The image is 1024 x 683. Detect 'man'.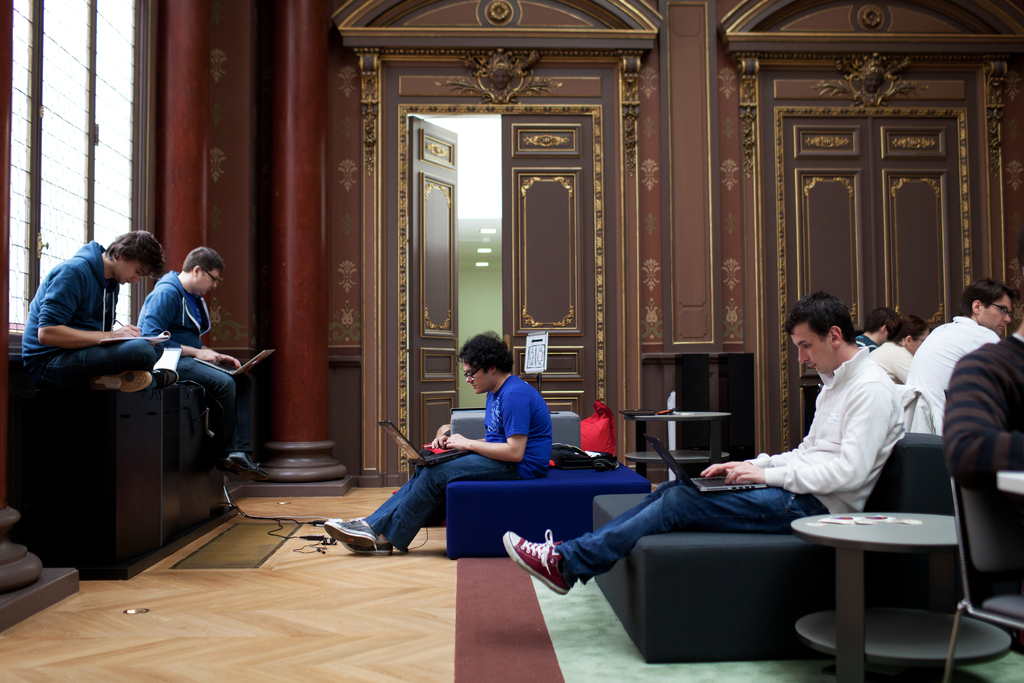
Detection: [323, 325, 557, 554].
